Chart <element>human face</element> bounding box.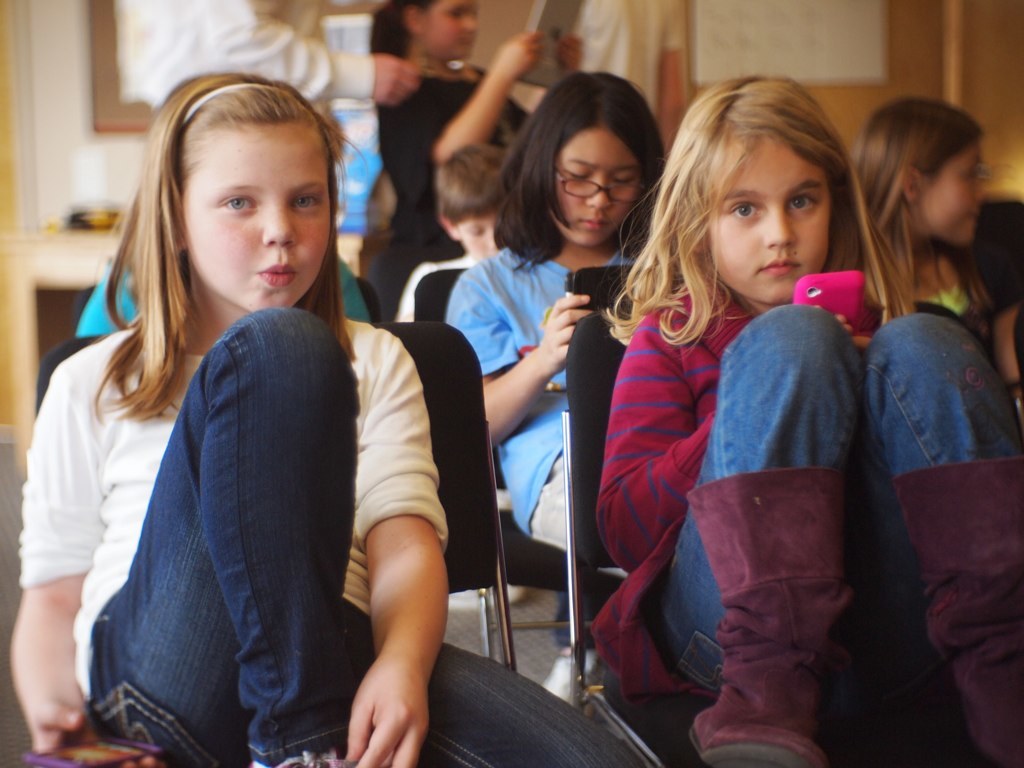
Charted: locate(551, 129, 641, 251).
